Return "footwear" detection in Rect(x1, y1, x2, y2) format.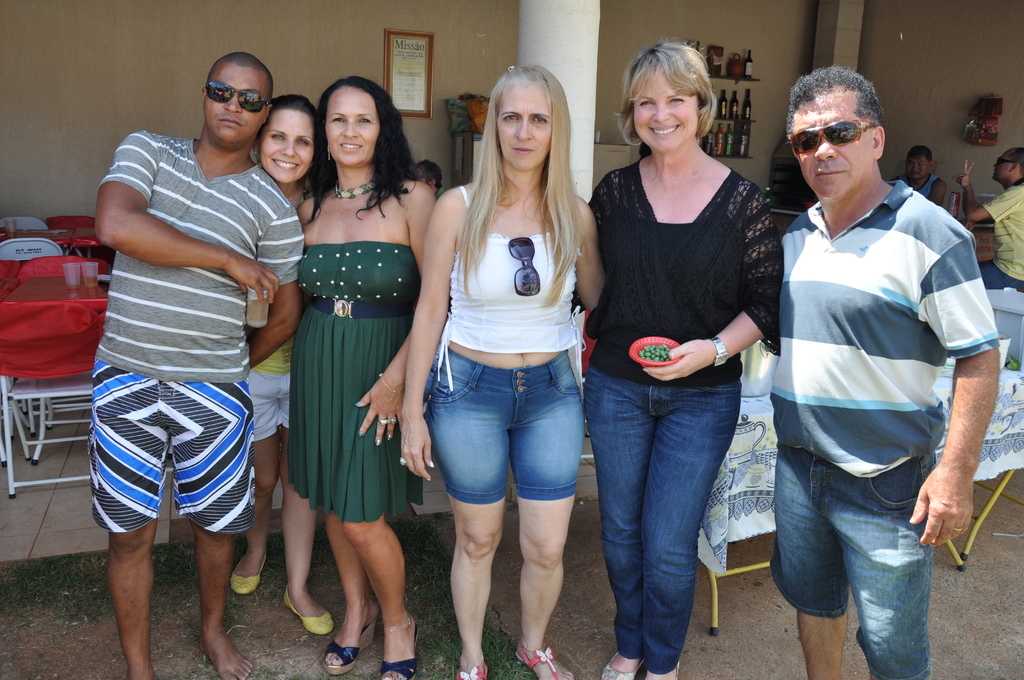
Rect(457, 659, 487, 679).
